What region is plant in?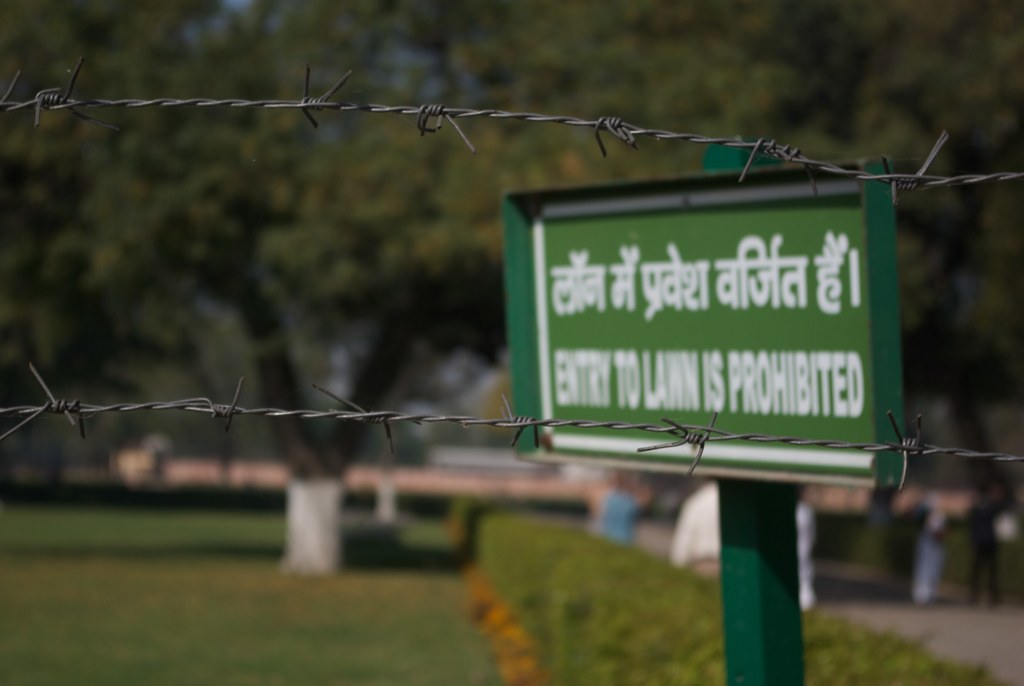
pyautogui.locateOnScreen(957, 662, 987, 683).
